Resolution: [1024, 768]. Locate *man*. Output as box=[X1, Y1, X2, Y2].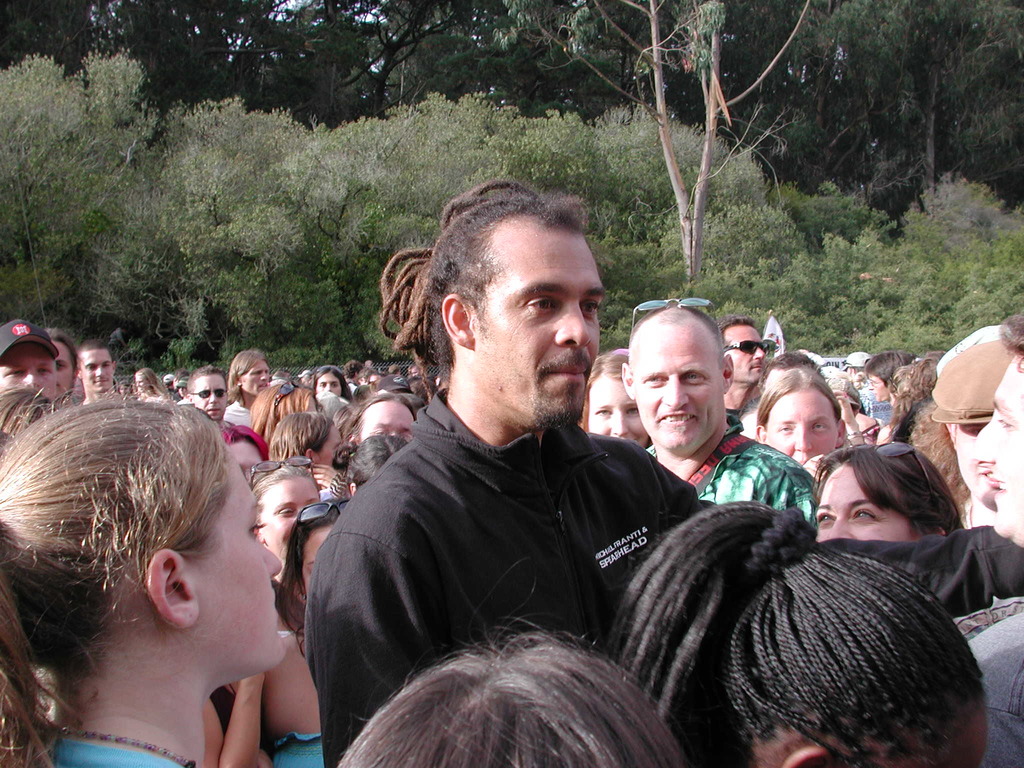
box=[948, 307, 1023, 767].
